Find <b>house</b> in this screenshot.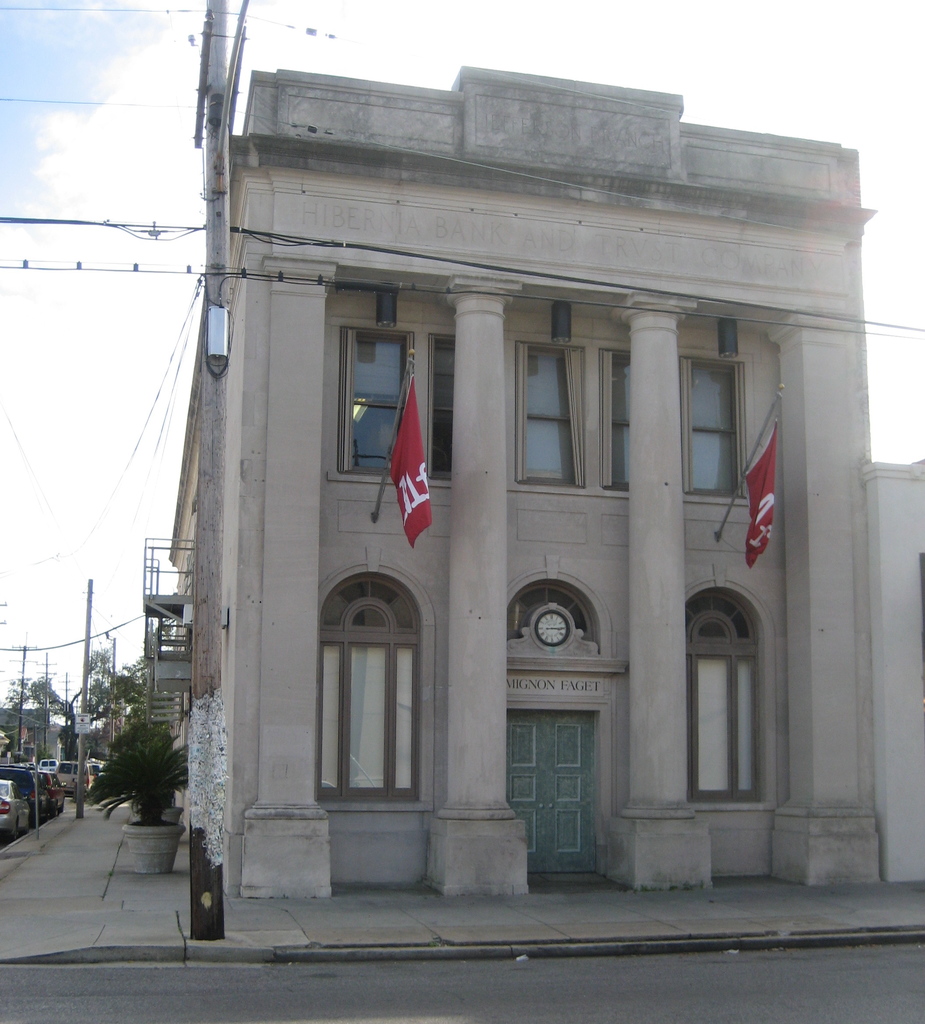
The bounding box for <b>house</b> is detection(218, 204, 842, 820).
